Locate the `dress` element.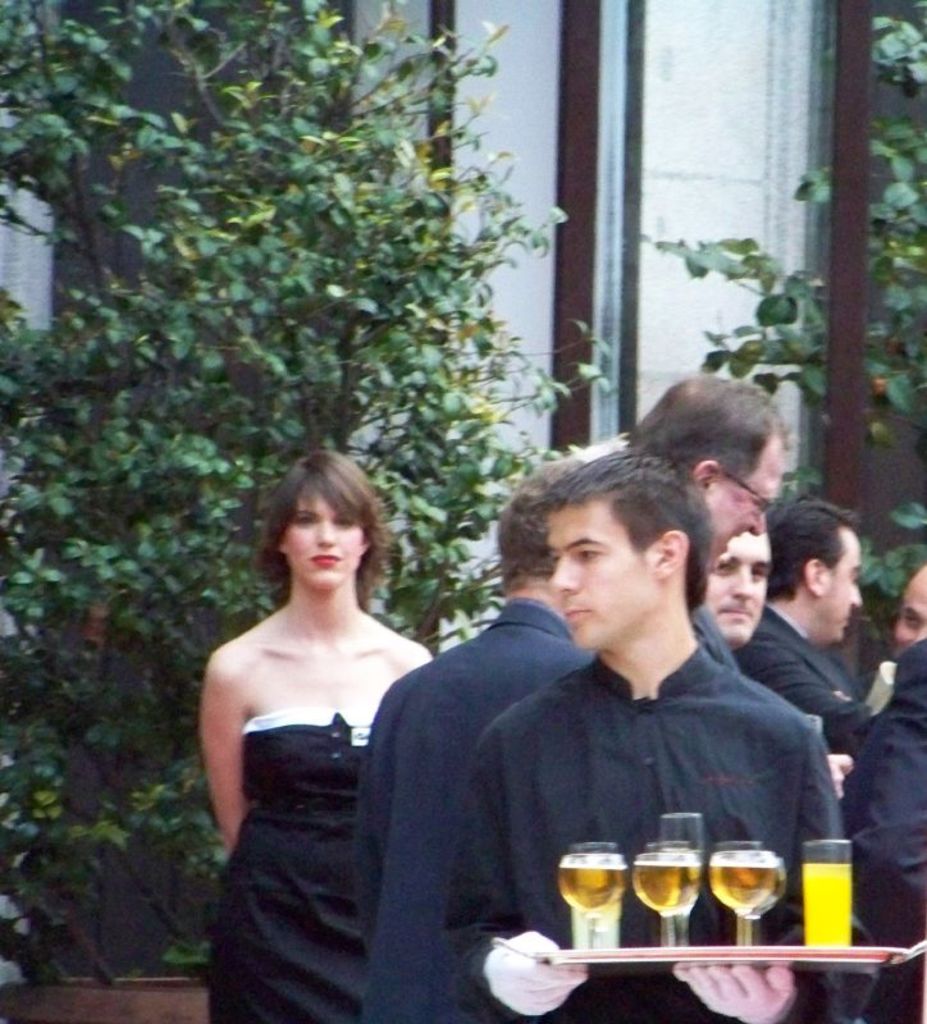
Element bbox: {"left": 204, "top": 707, "right": 371, "bottom": 1023}.
